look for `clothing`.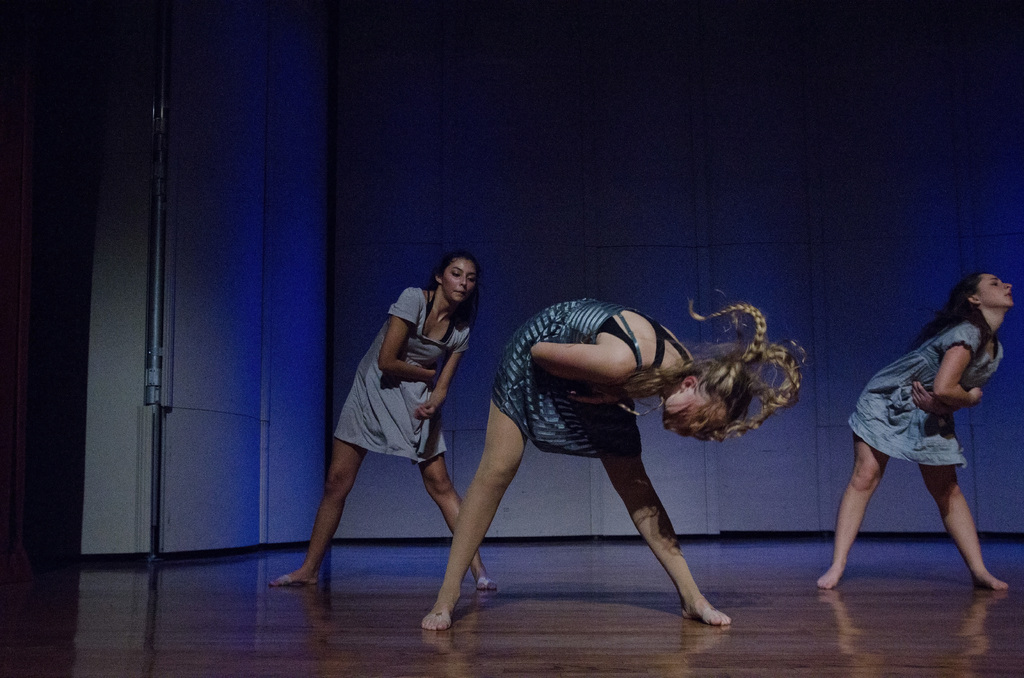
Found: bbox=(845, 318, 1002, 470).
